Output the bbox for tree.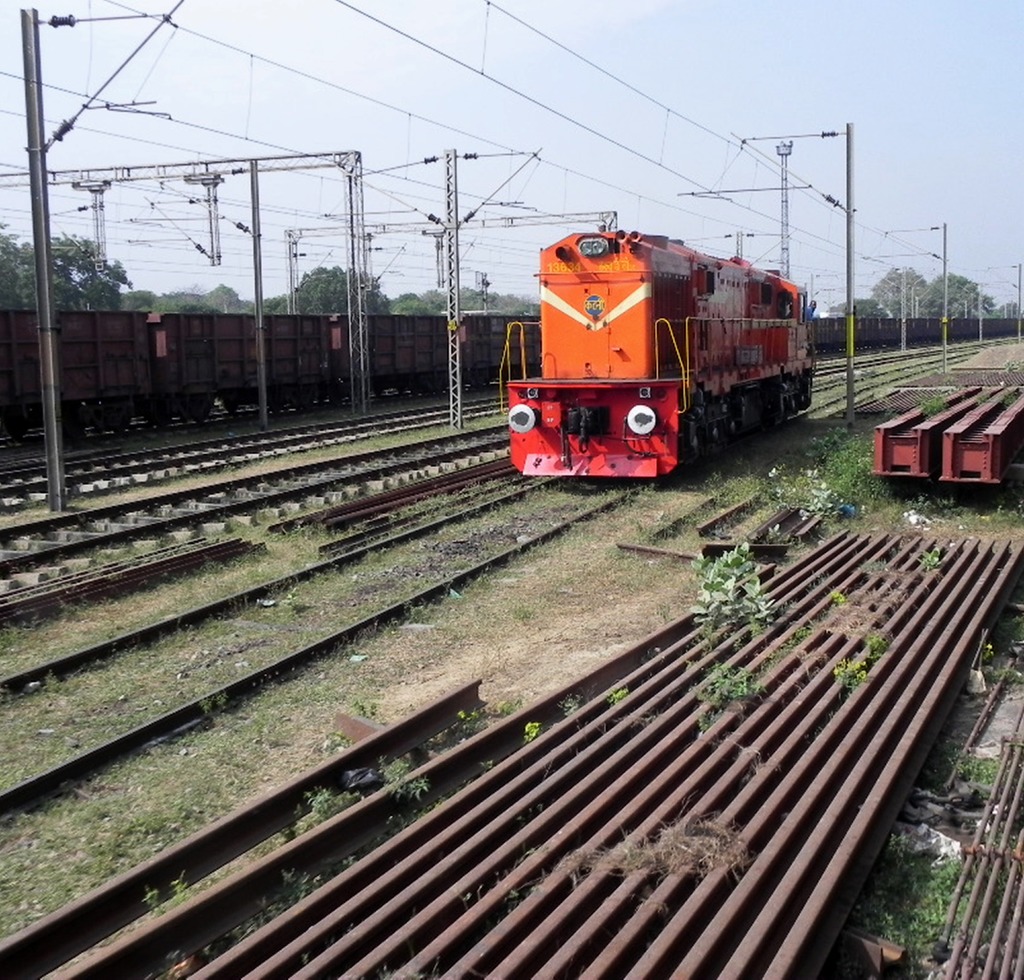
box=[832, 265, 999, 313].
